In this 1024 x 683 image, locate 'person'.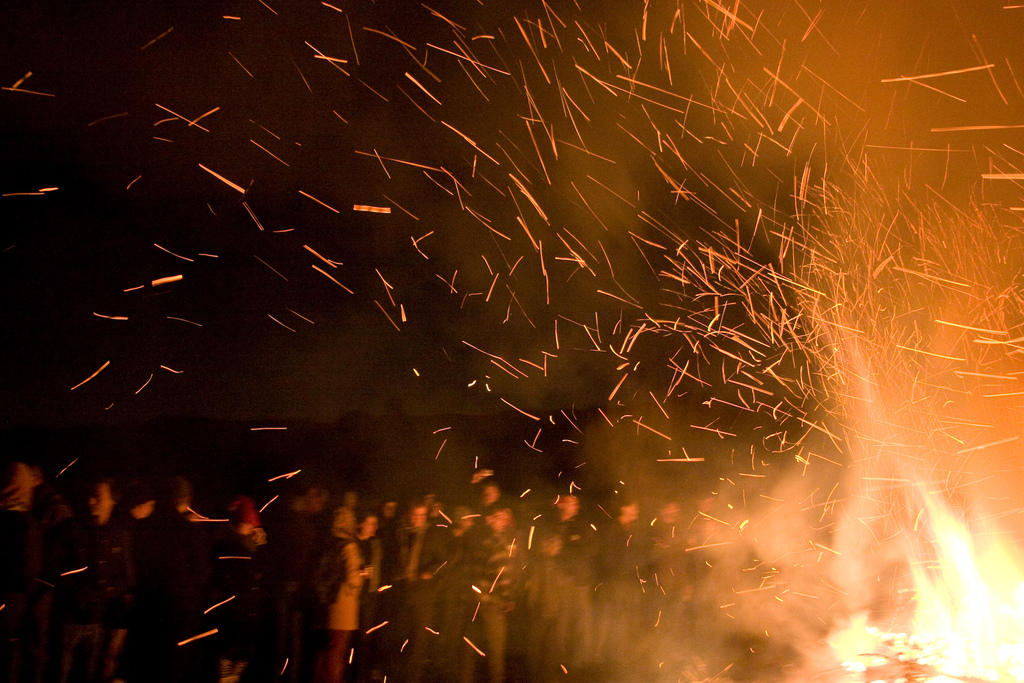
Bounding box: region(318, 501, 365, 682).
